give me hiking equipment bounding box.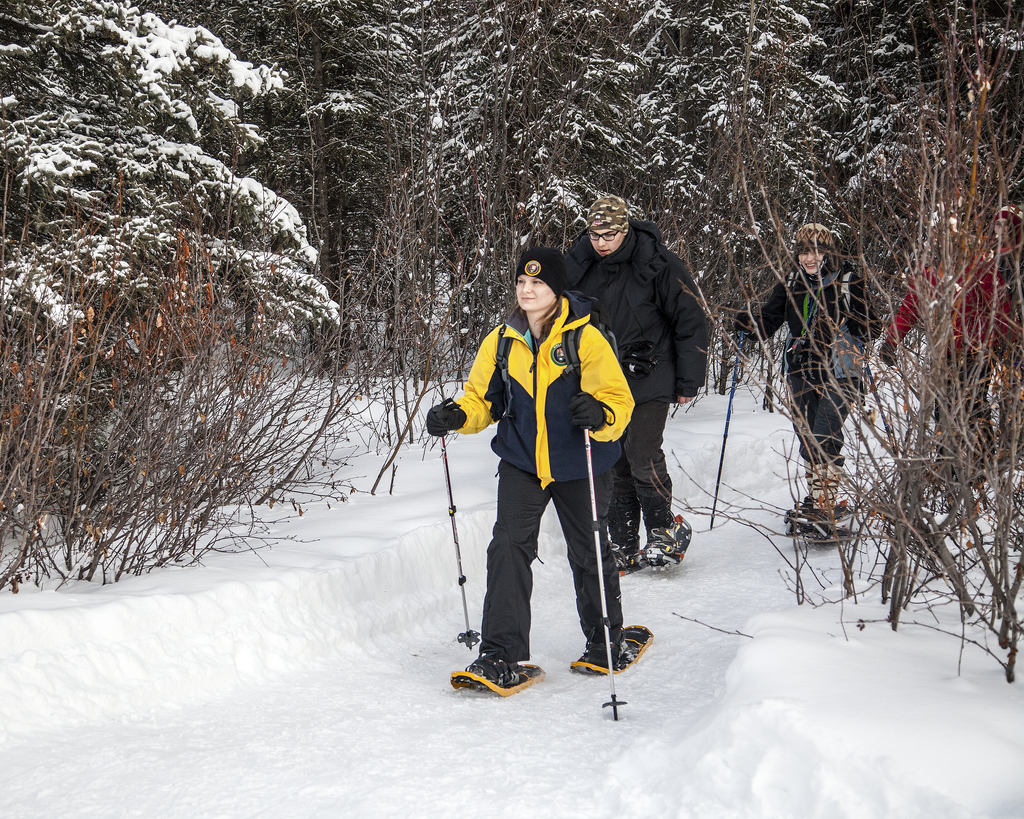
[629, 516, 689, 573].
